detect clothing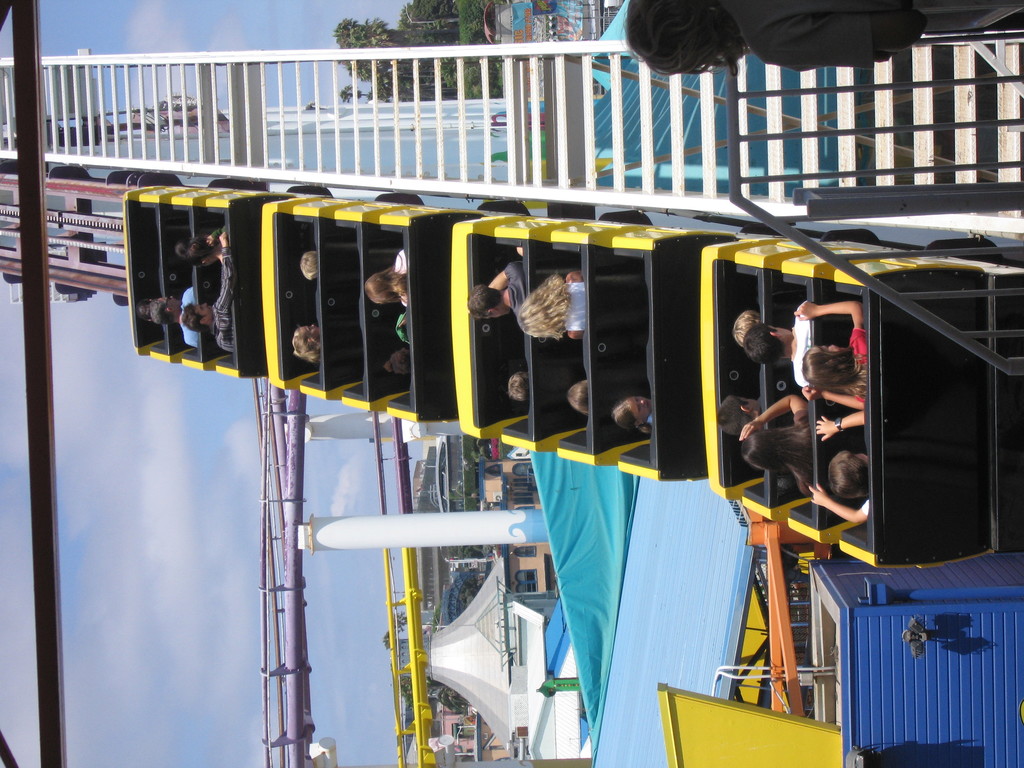
566:264:590:331
